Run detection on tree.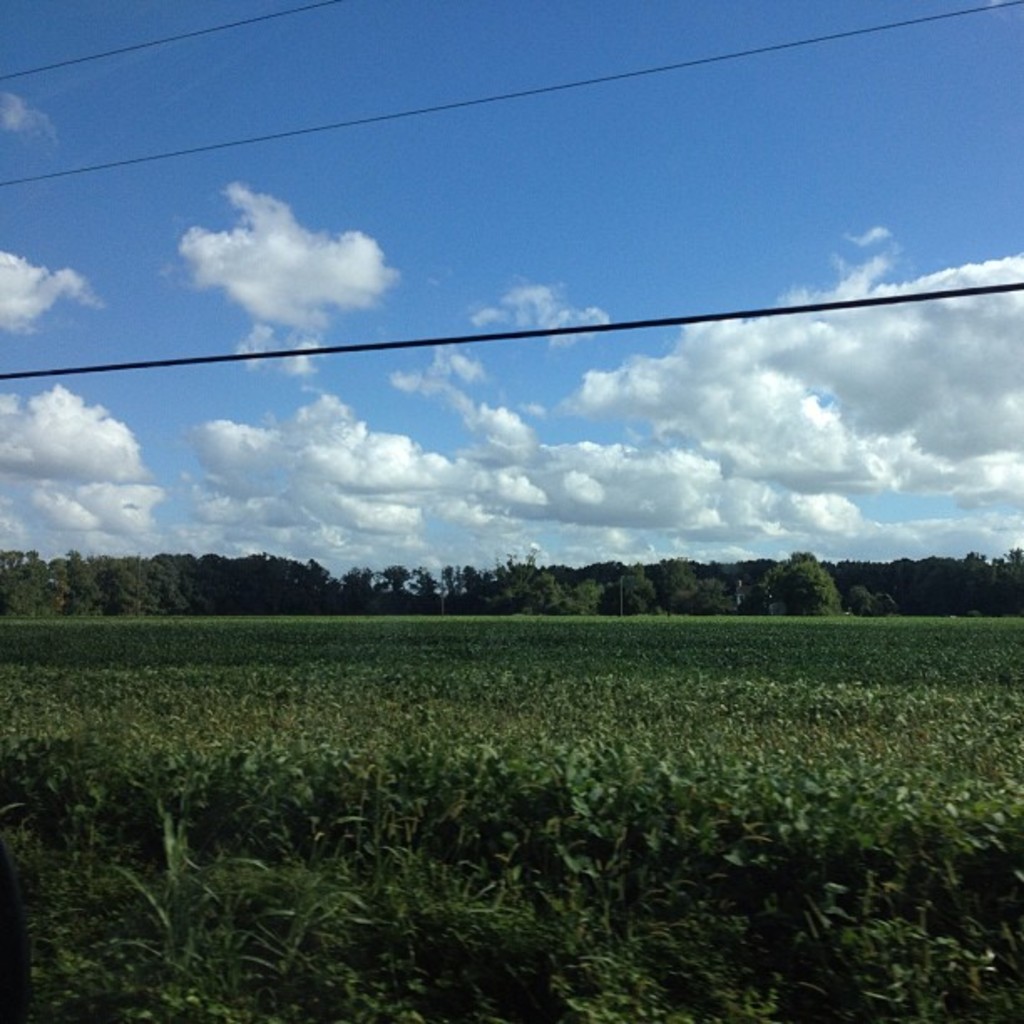
Result: [left=996, top=547, right=1022, bottom=602].
